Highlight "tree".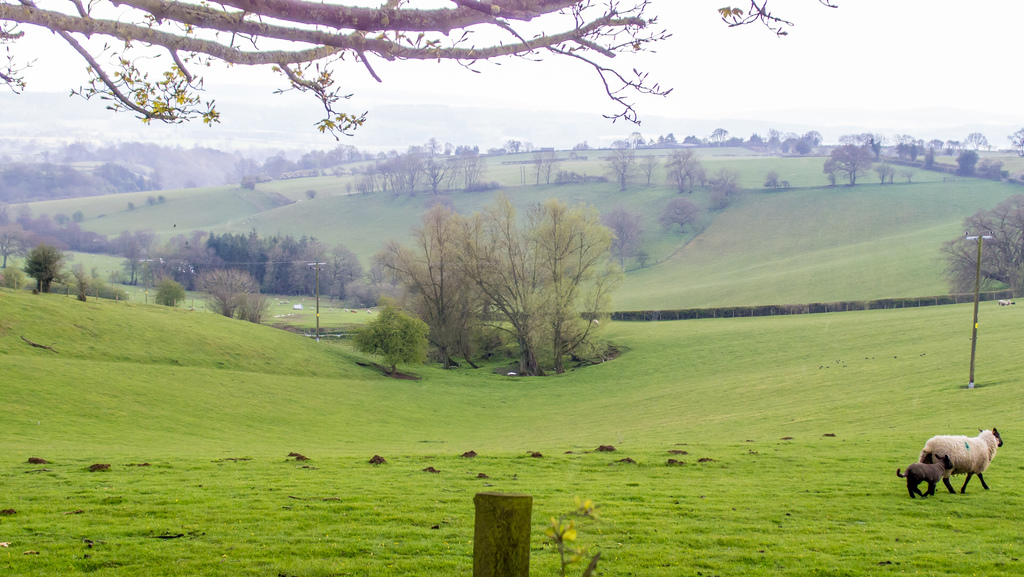
Highlighted region: region(955, 148, 982, 170).
